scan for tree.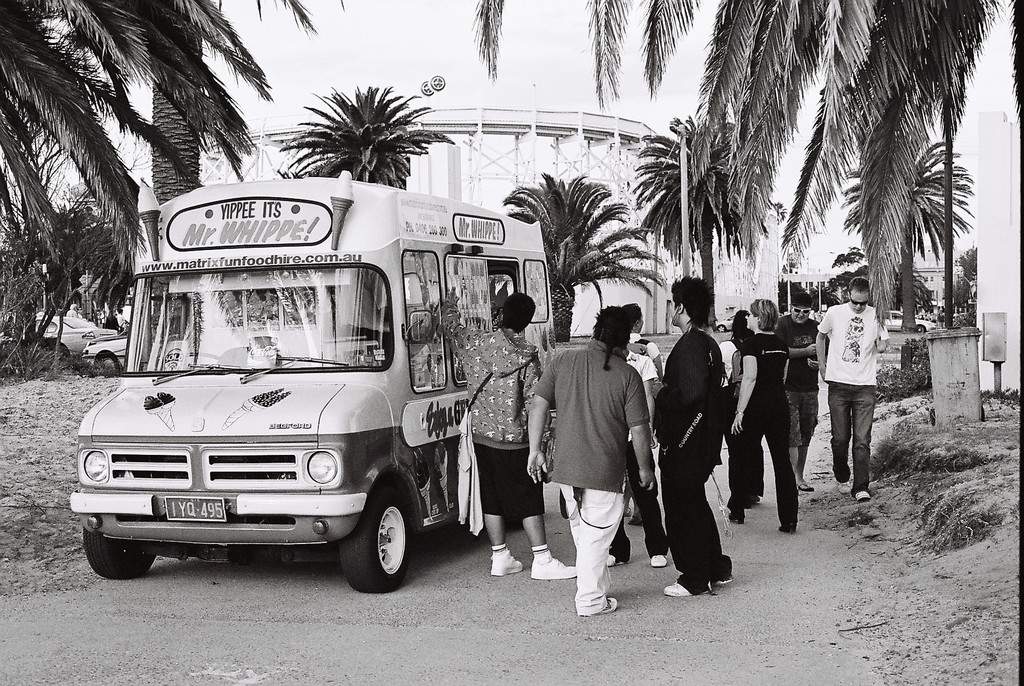
Scan result: 890,257,936,323.
